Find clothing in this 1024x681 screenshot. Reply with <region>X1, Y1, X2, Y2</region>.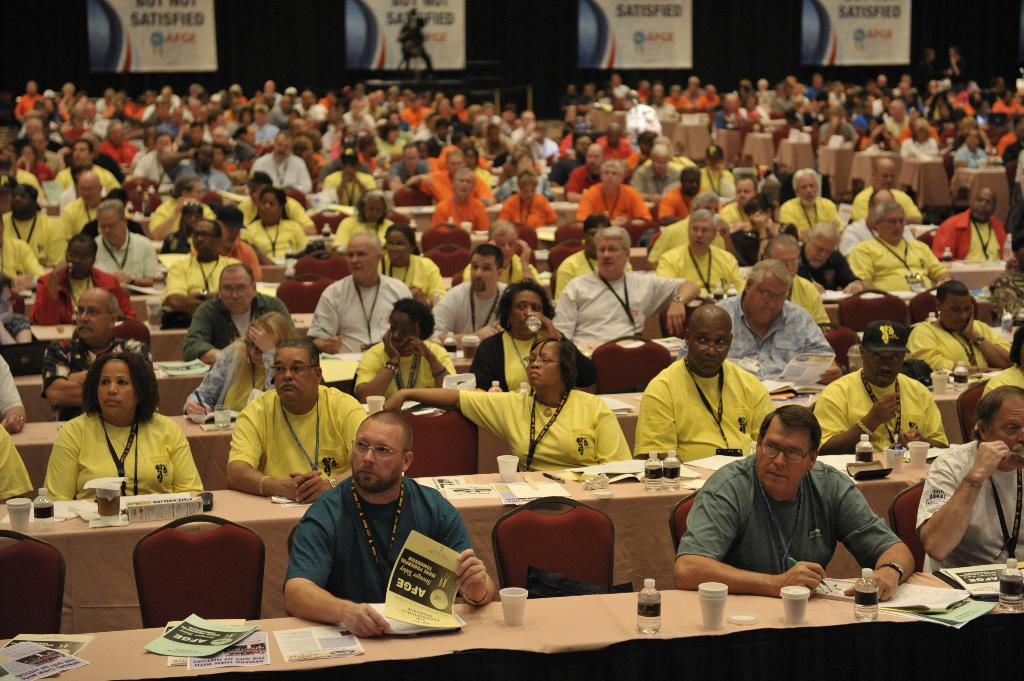
<region>680, 94, 709, 109</region>.
